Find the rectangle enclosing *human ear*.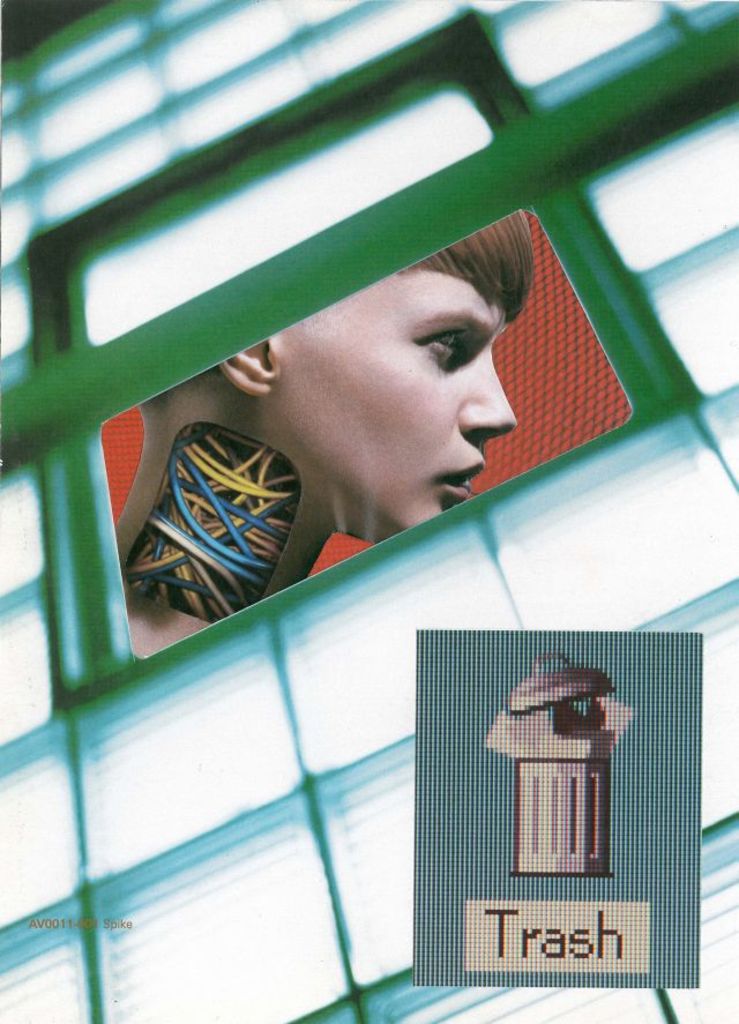
select_region(223, 337, 284, 395).
